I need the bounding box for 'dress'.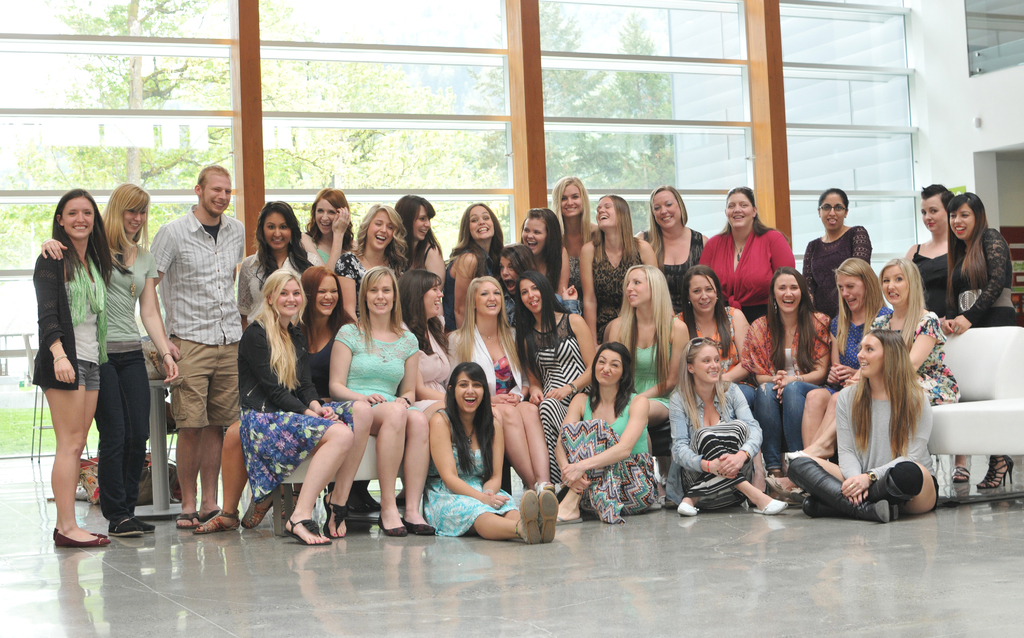
Here it is: select_region(871, 309, 960, 405).
